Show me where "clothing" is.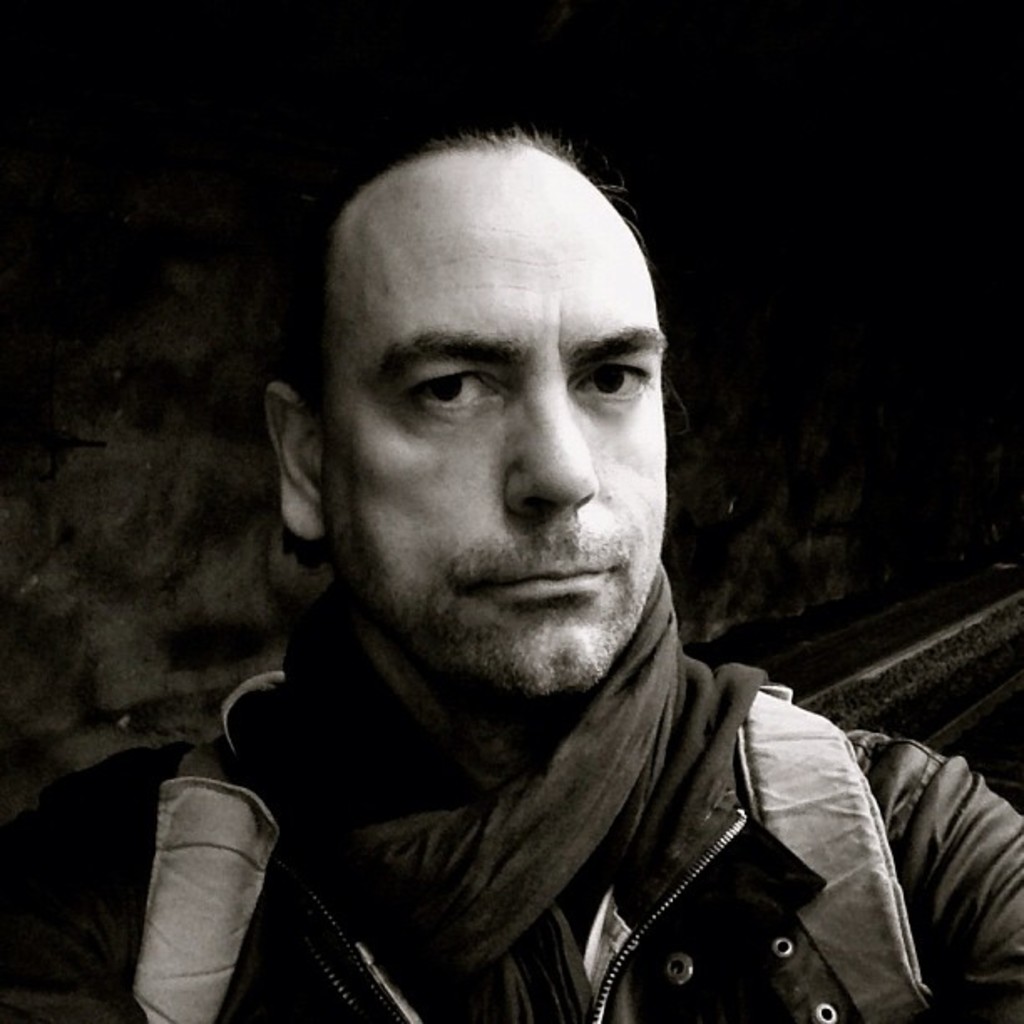
"clothing" is at [left=112, top=522, right=959, bottom=1019].
